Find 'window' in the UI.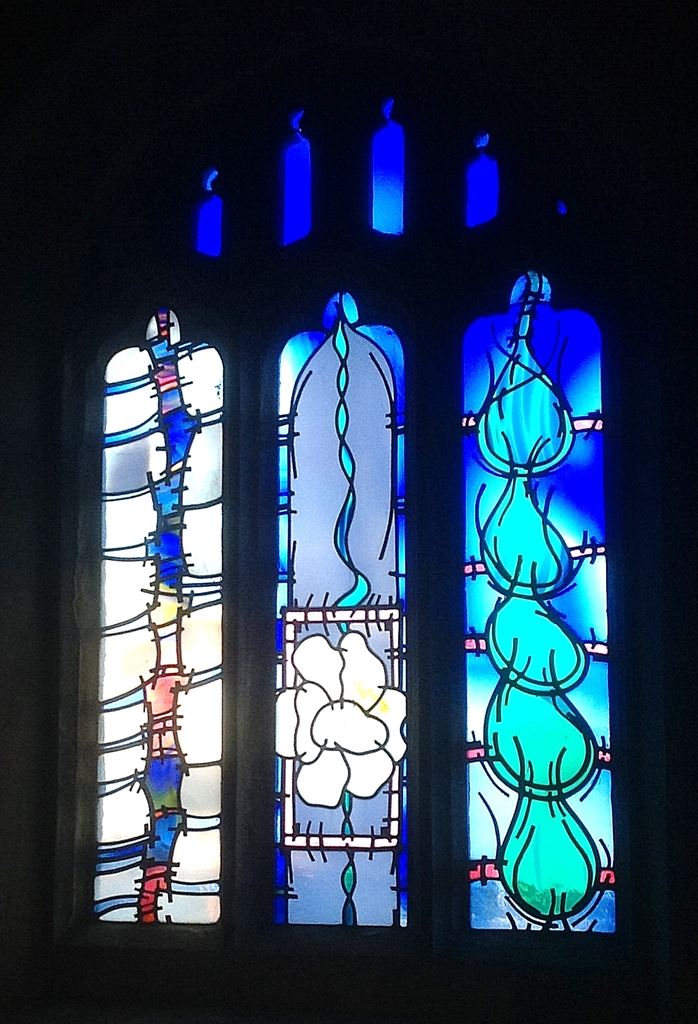
UI element at bbox=[68, 220, 241, 943].
